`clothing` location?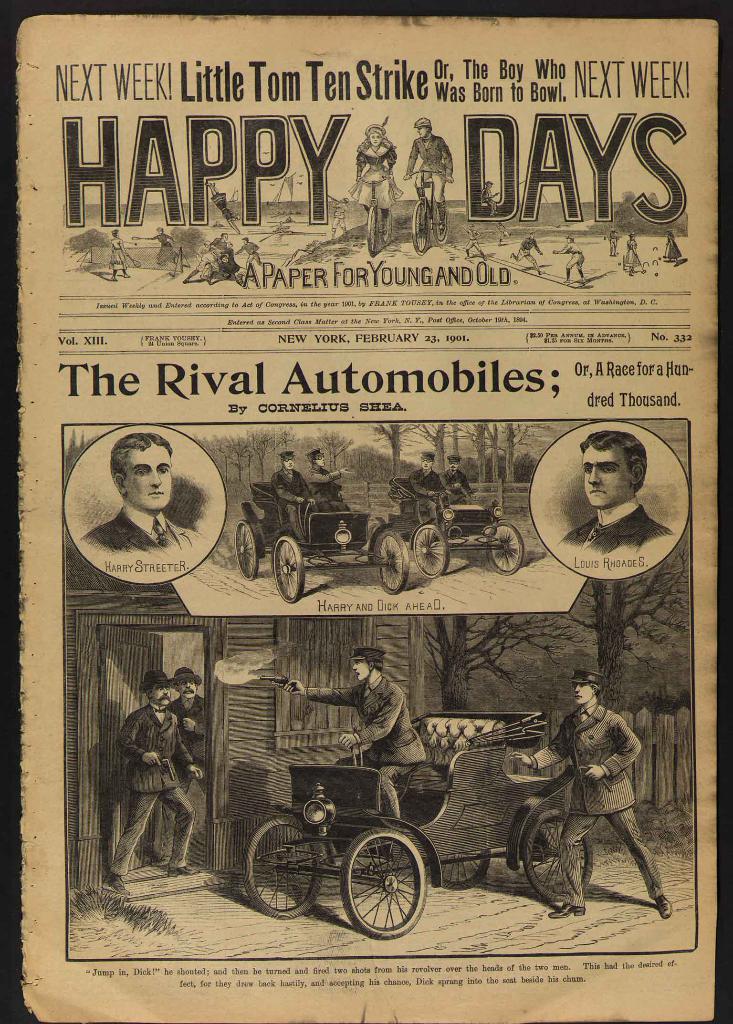
(609, 230, 618, 247)
